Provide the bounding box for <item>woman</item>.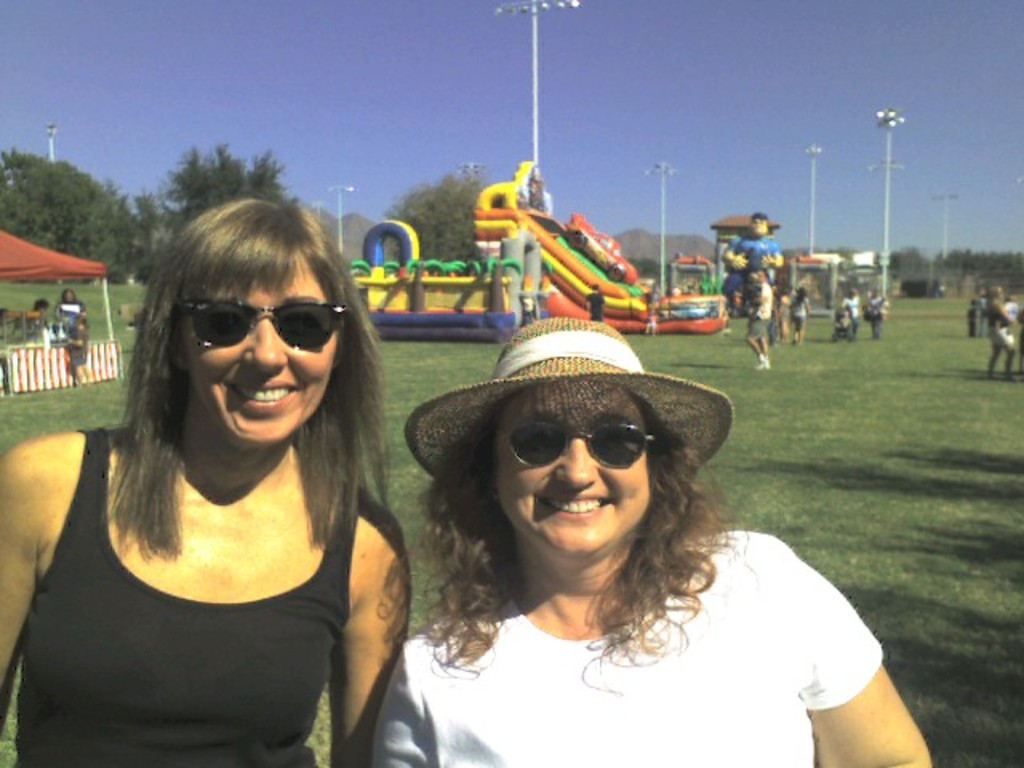
<bbox>386, 317, 944, 765</bbox>.
